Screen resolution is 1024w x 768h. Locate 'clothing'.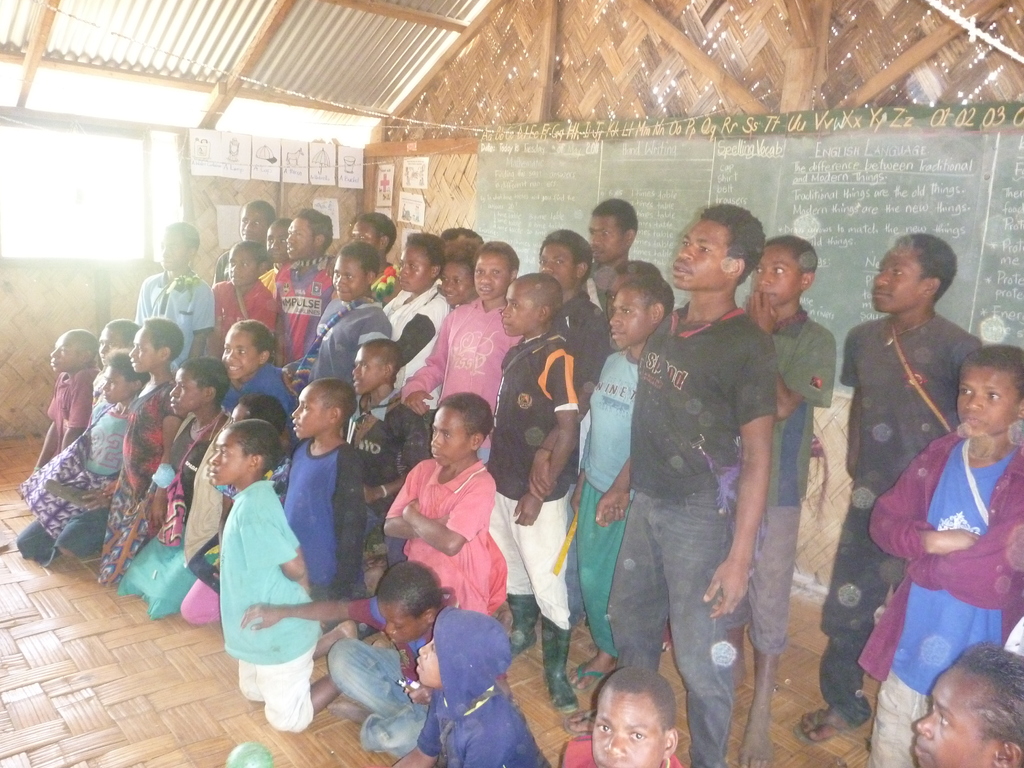
box=[386, 443, 514, 637].
